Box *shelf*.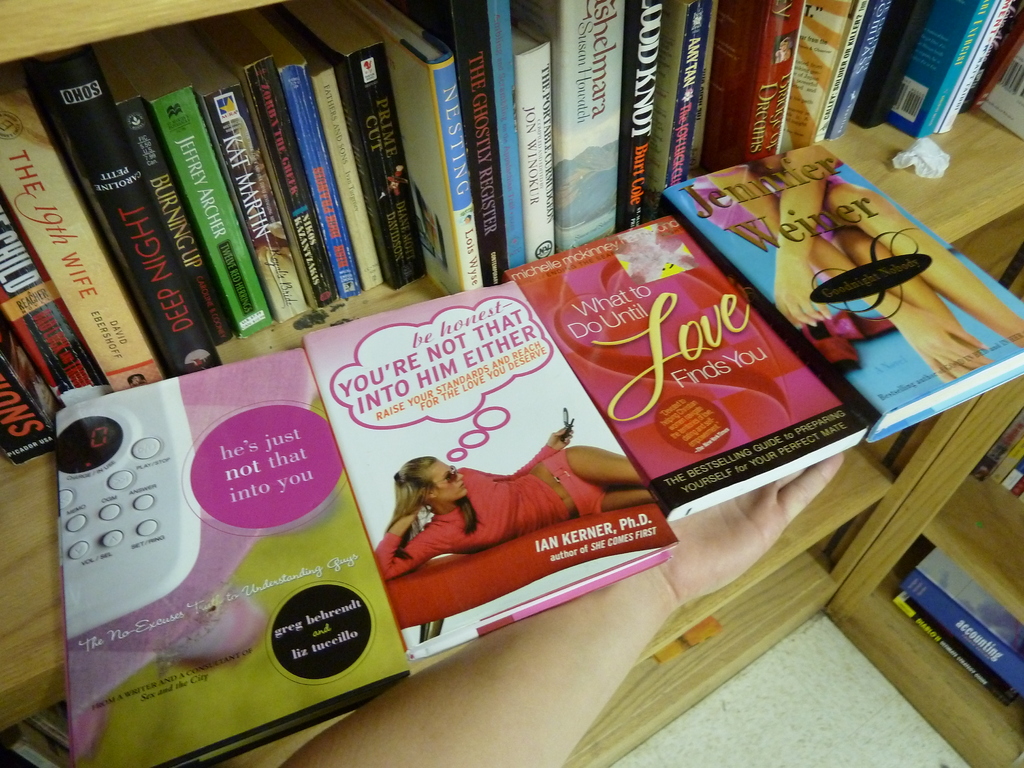
left=557, top=551, right=848, bottom=767.
